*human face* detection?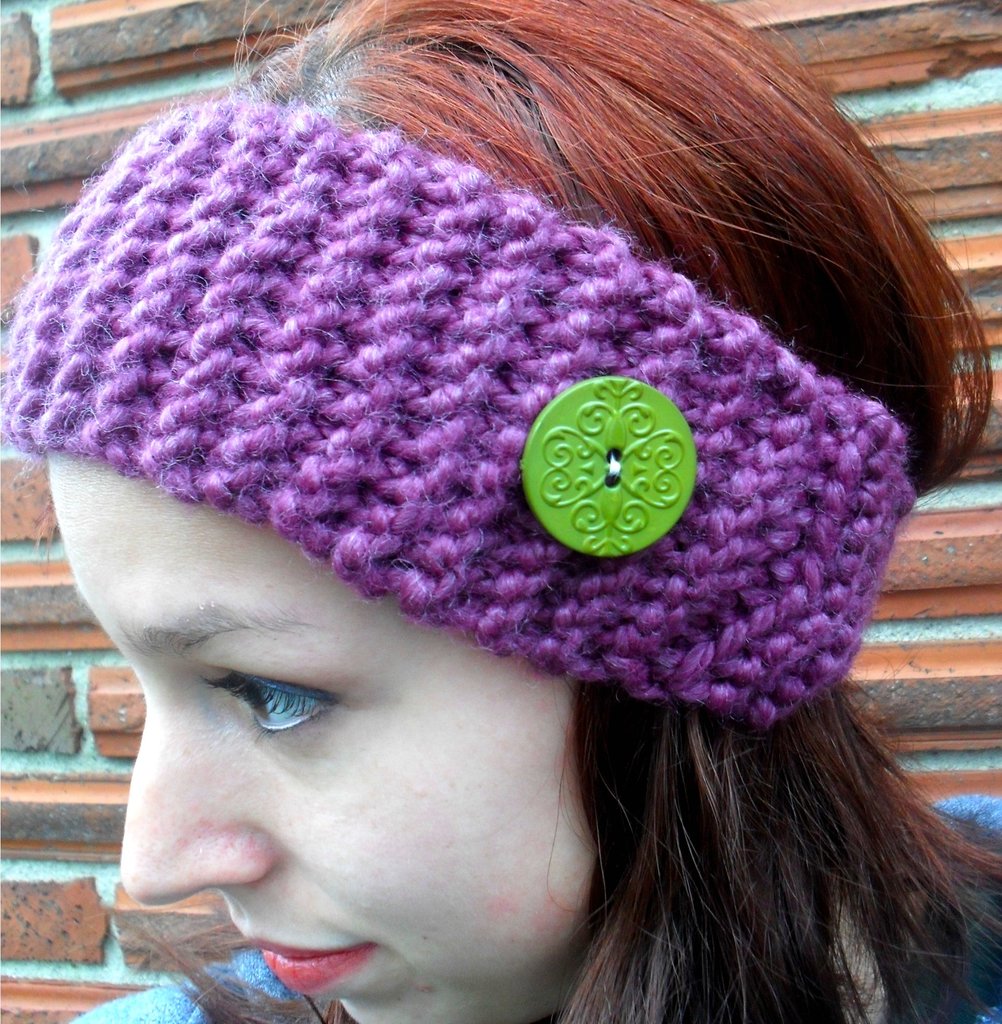
x1=46, y1=463, x2=595, y2=1023
